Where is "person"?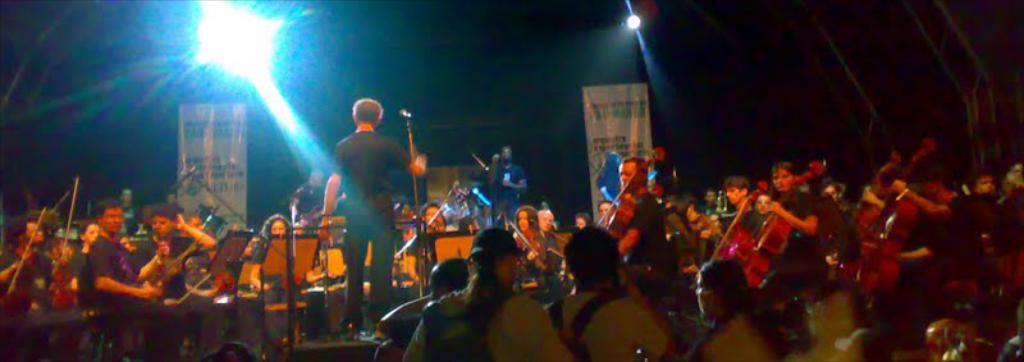
bbox=(545, 220, 675, 361).
